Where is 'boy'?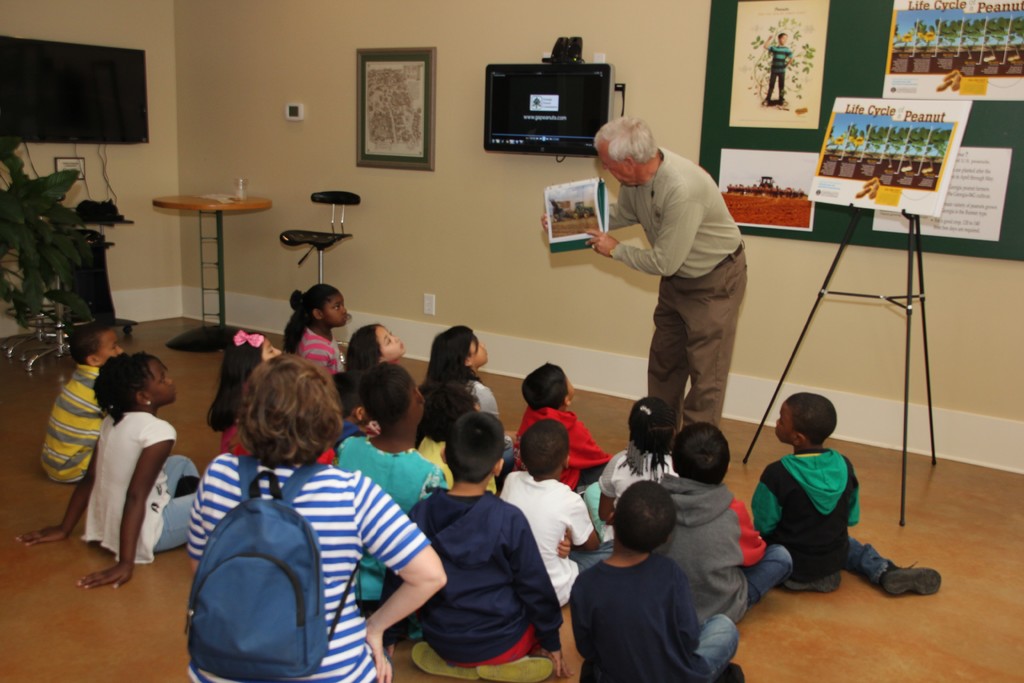
Rect(382, 418, 570, 682).
